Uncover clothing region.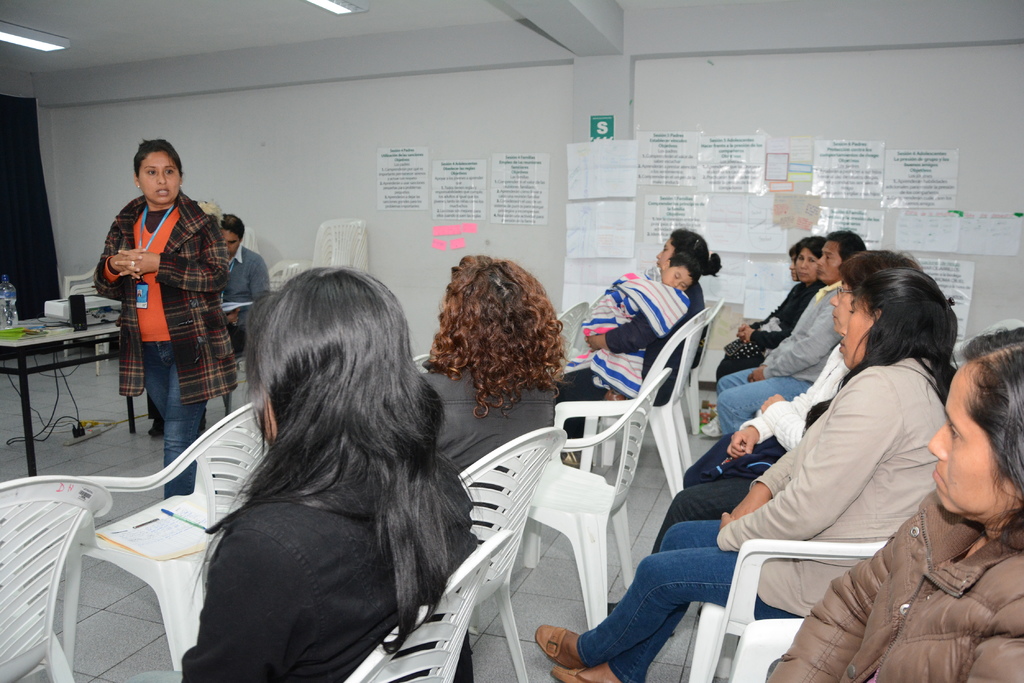
Uncovered: bbox(765, 495, 1023, 682).
